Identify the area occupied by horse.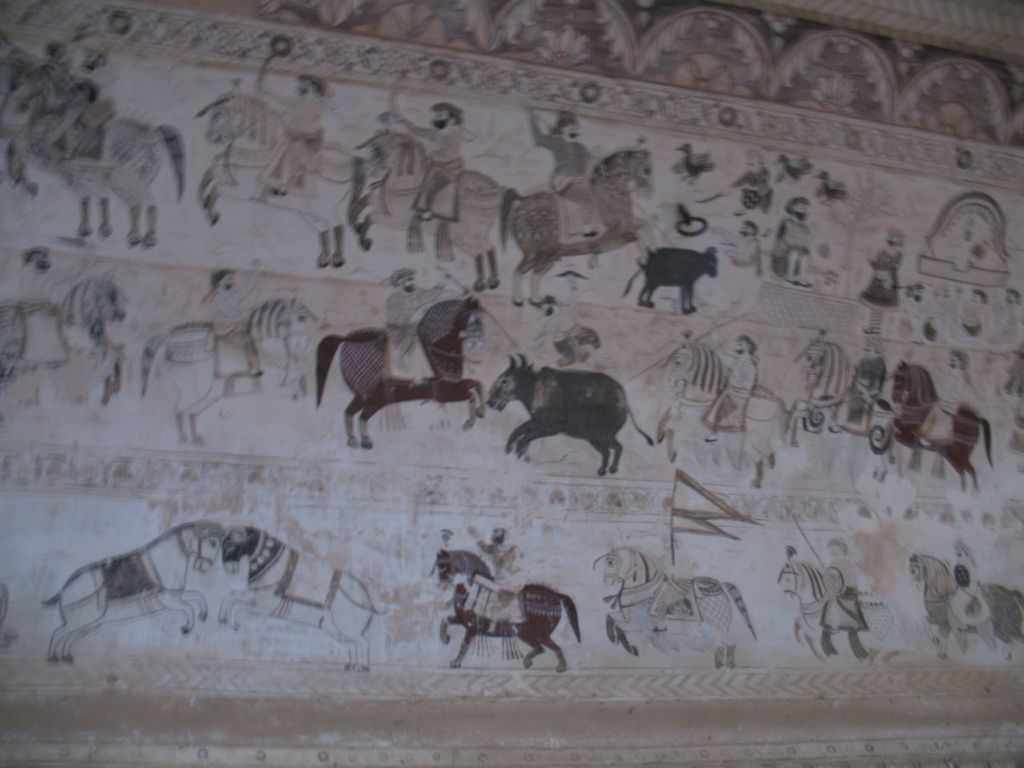
Area: (left=774, top=557, right=894, bottom=658).
